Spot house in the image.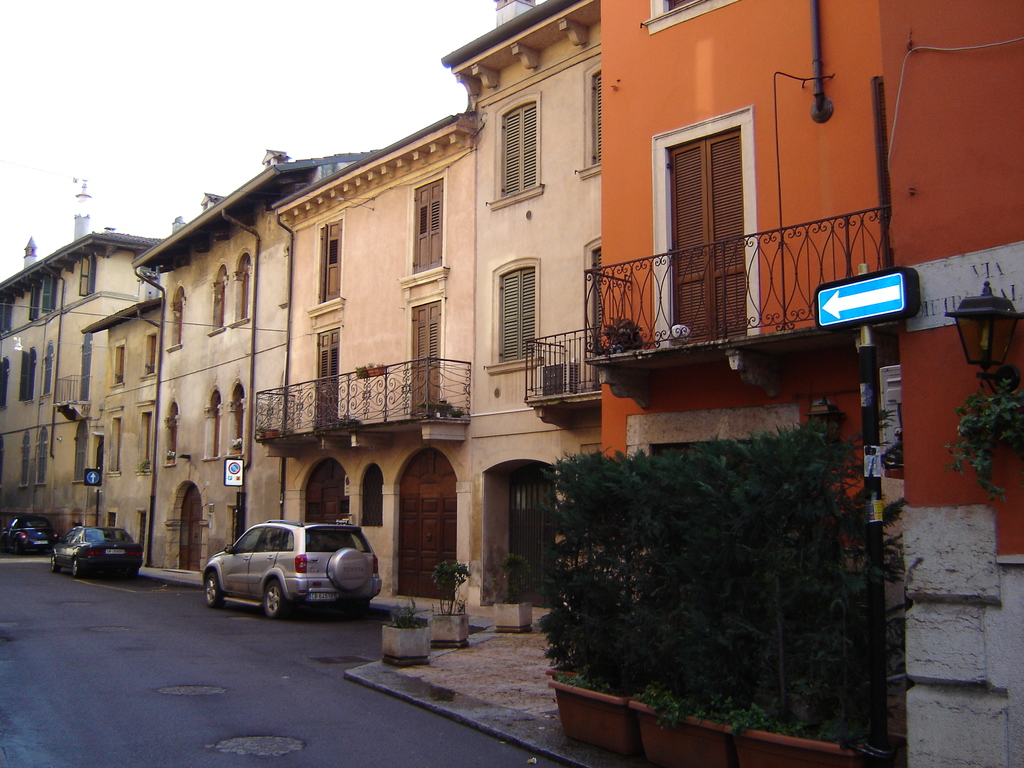
house found at select_region(0, 220, 153, 541).
